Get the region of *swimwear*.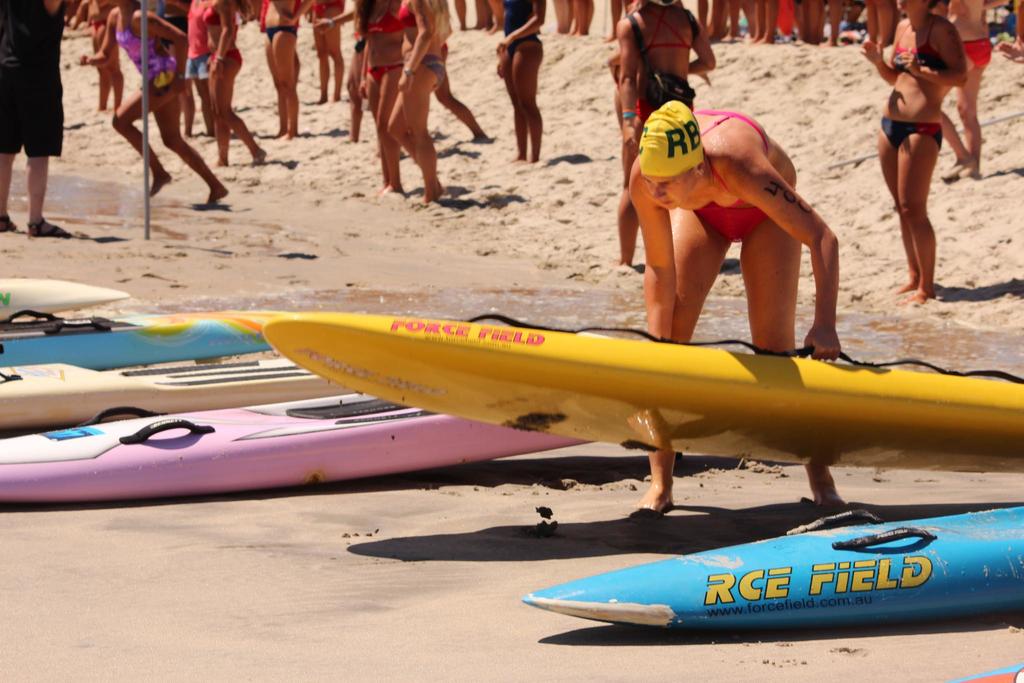
[left=894, top=17, right=957, bottom=74].
